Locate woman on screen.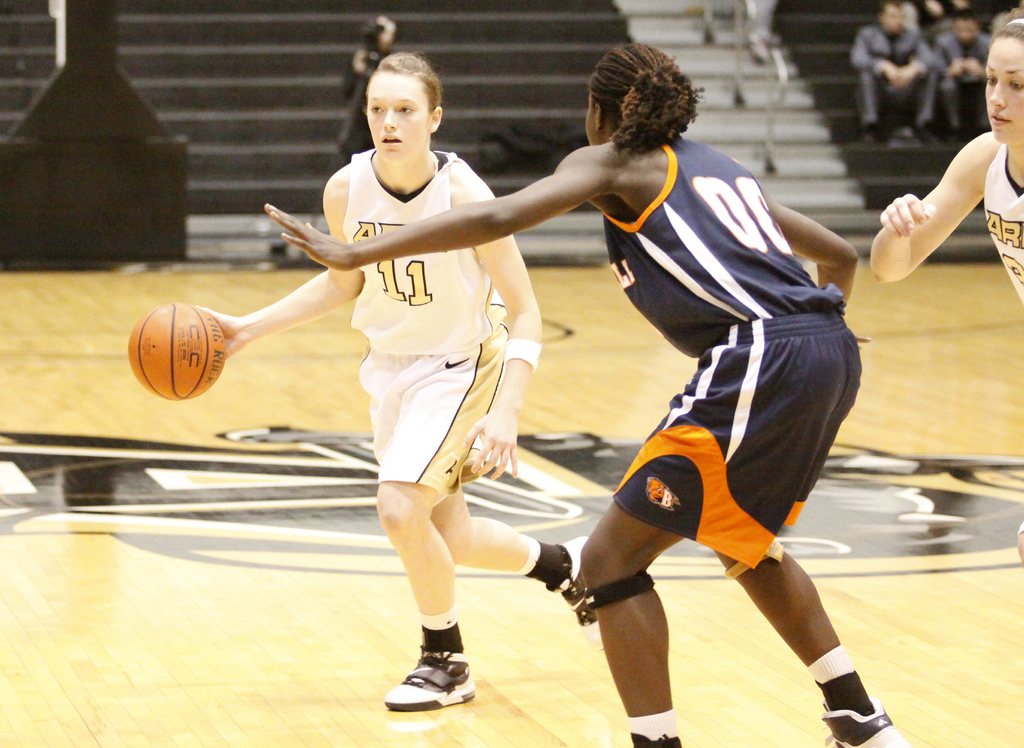
On screen at box(218, 45, 595, 720).
